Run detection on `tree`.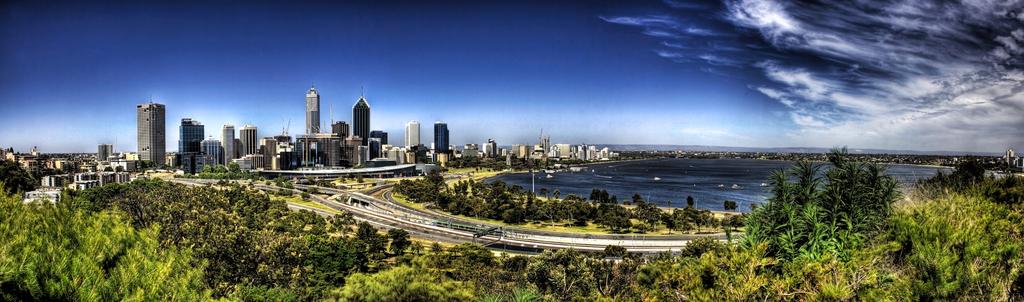
Result: <bbox>750, 136, 929, 246</bbox>.
